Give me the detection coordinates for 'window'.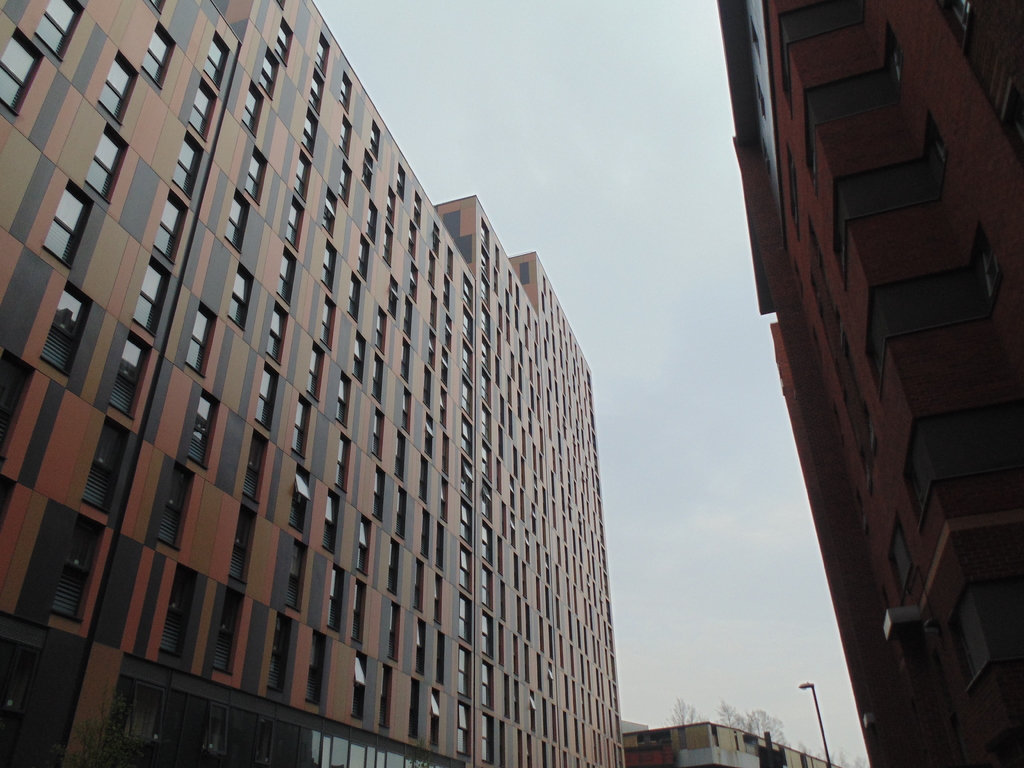
[230, 268, 247, 326].
